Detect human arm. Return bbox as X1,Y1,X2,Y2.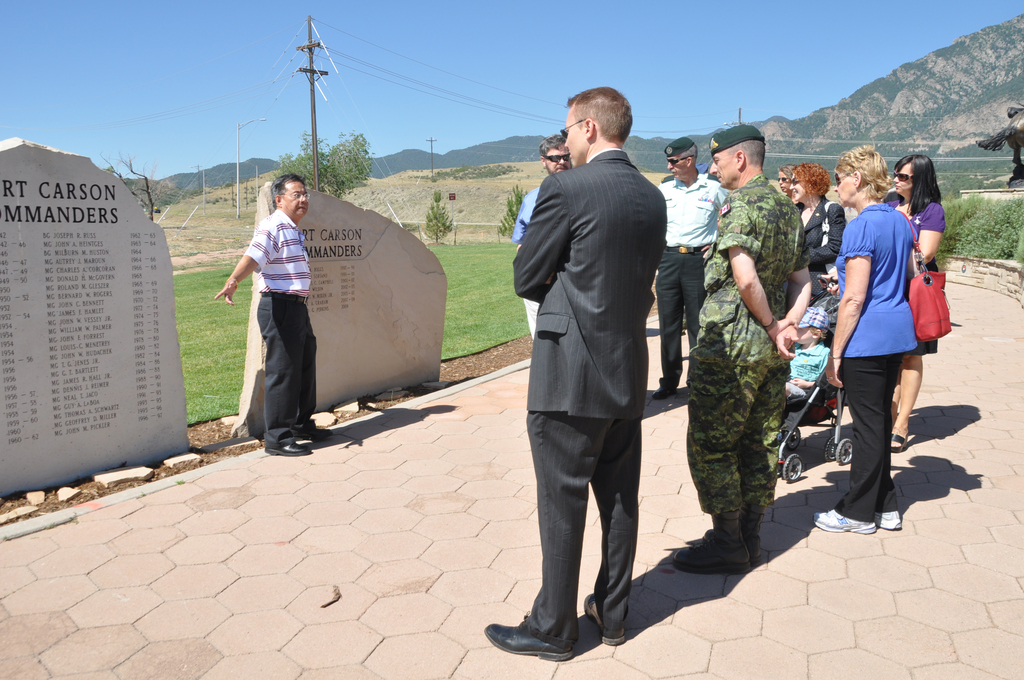
774,207,817,369.
